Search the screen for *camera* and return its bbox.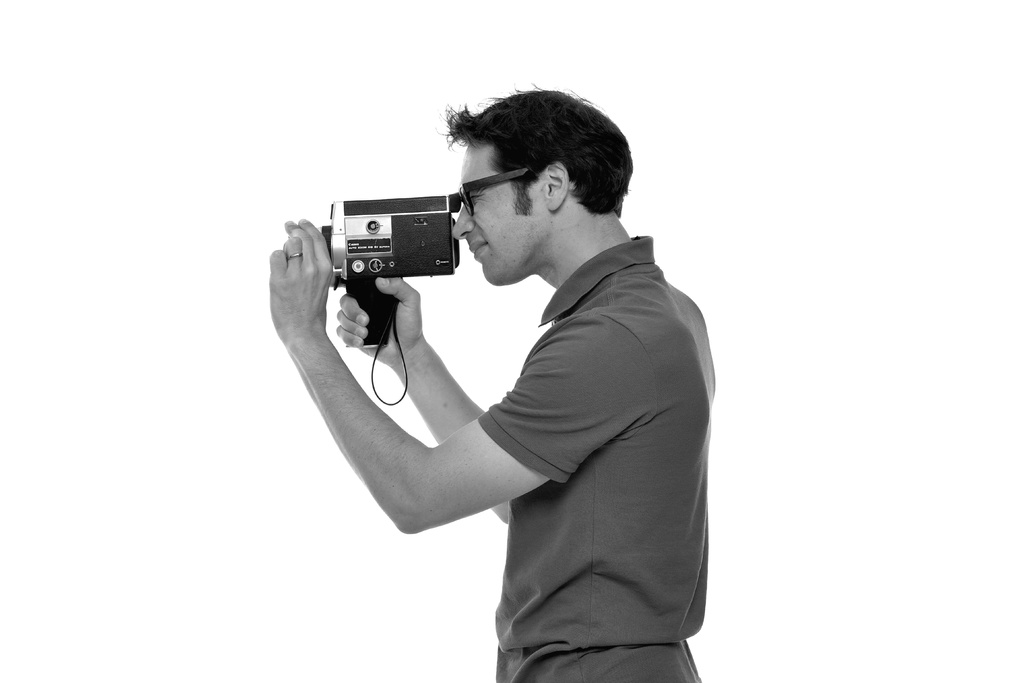
Found: detection(282, 190, 468, 349).
